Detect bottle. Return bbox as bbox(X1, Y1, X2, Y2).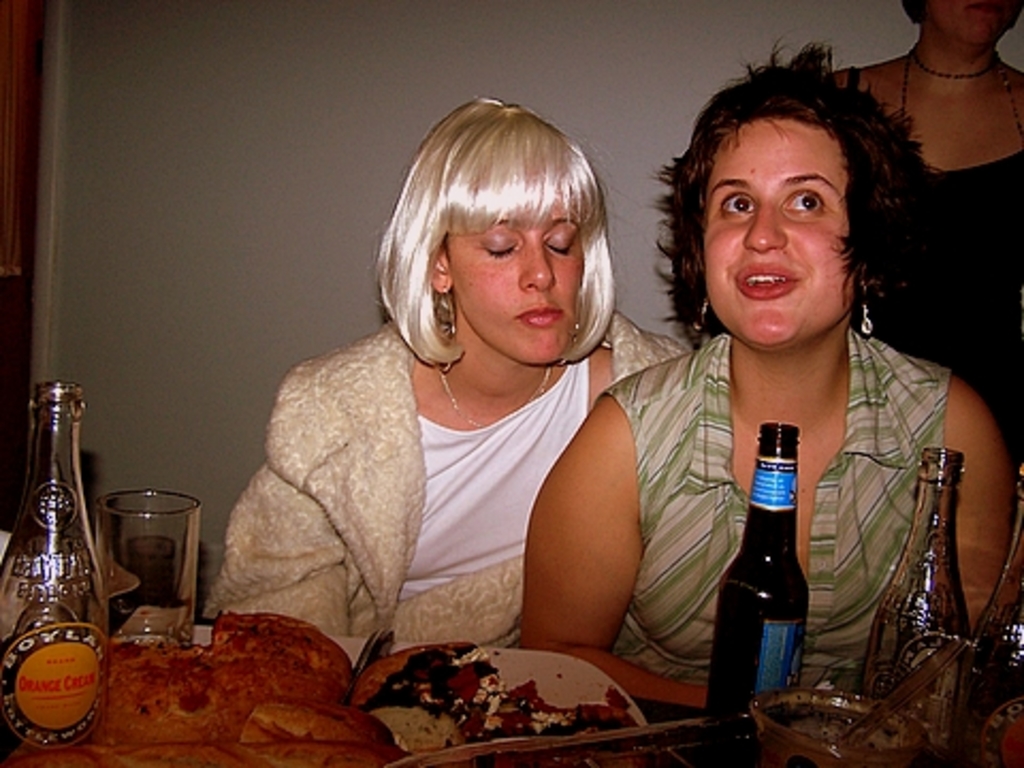
bbox(958, 461, 1022, 766).
